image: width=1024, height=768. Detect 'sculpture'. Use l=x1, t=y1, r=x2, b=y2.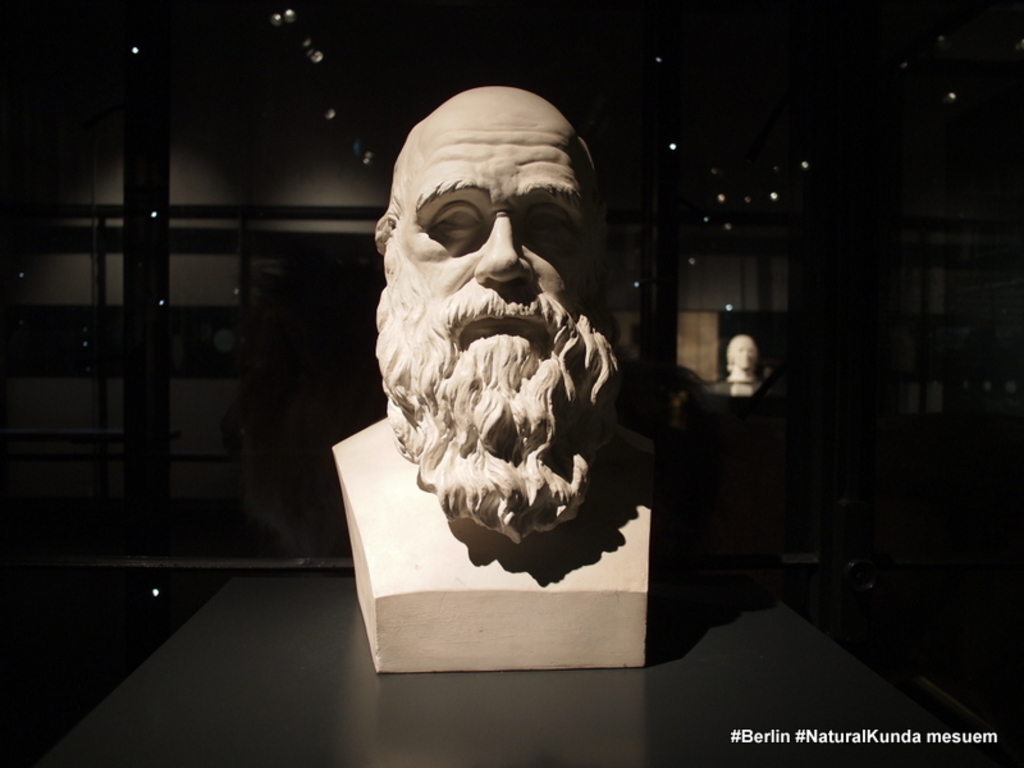
l=319, t=68, r=703, b=660.
